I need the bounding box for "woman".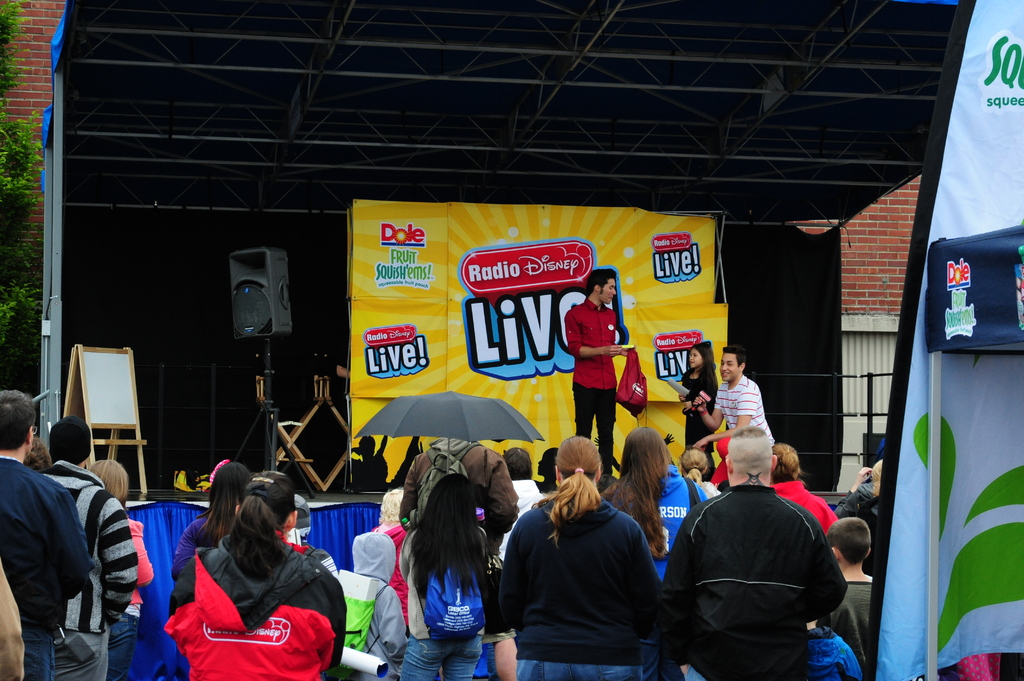
Here it is: box(86, 461, 148, 680).
